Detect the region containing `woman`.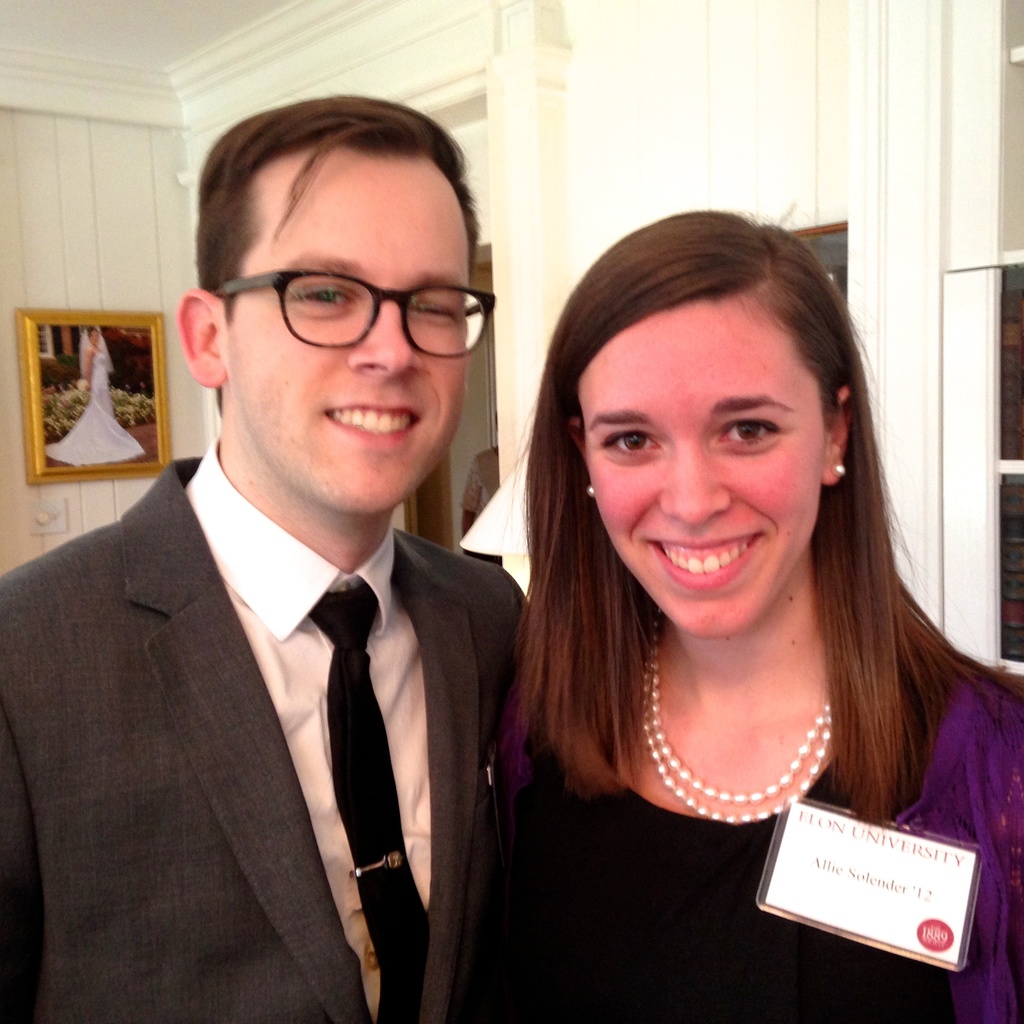
crop(470, 202, 973, 997).
